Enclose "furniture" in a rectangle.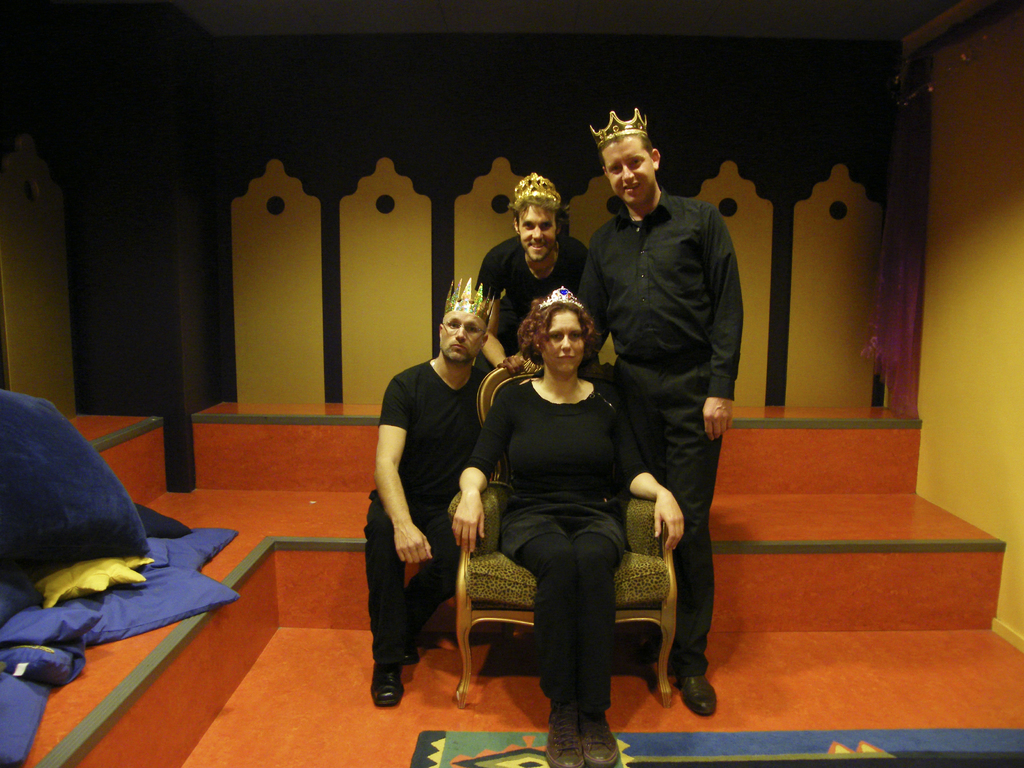
rect(449, 347, 680, 710).
